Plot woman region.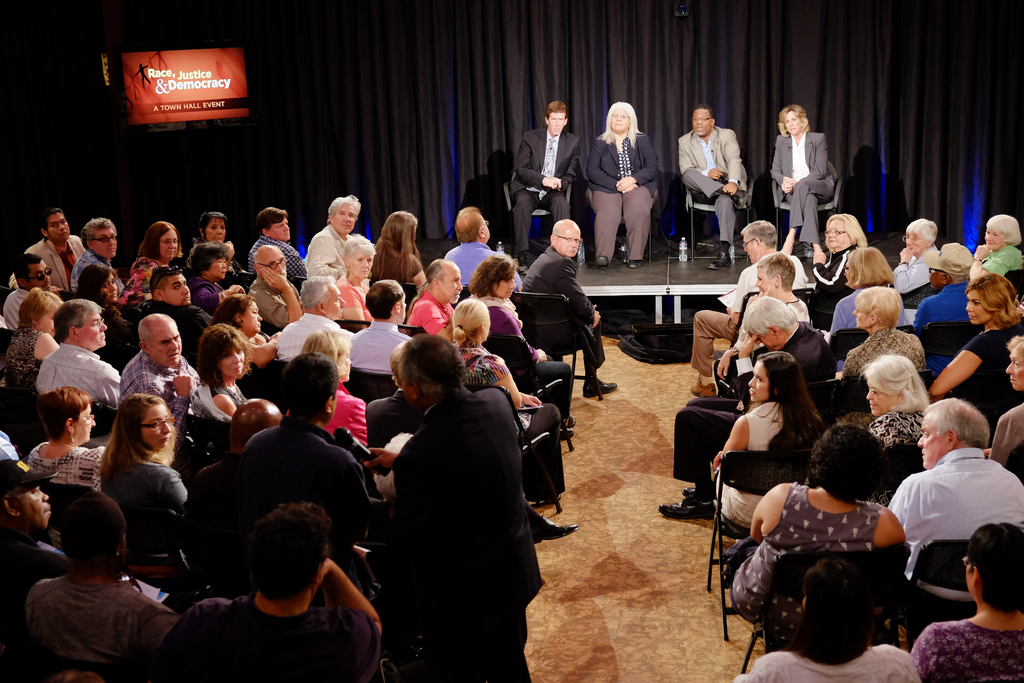
Plotted at region(976, 328, 1023, 465).
